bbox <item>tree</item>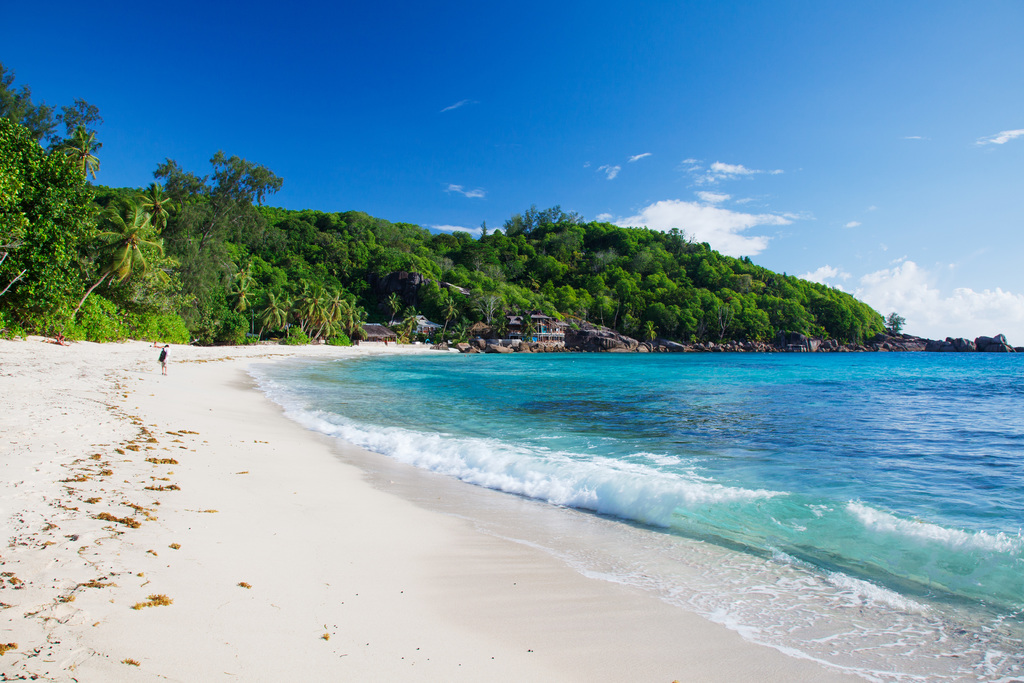
{"left": 572, "top": 288, "right": 593, "bottom": 320}
